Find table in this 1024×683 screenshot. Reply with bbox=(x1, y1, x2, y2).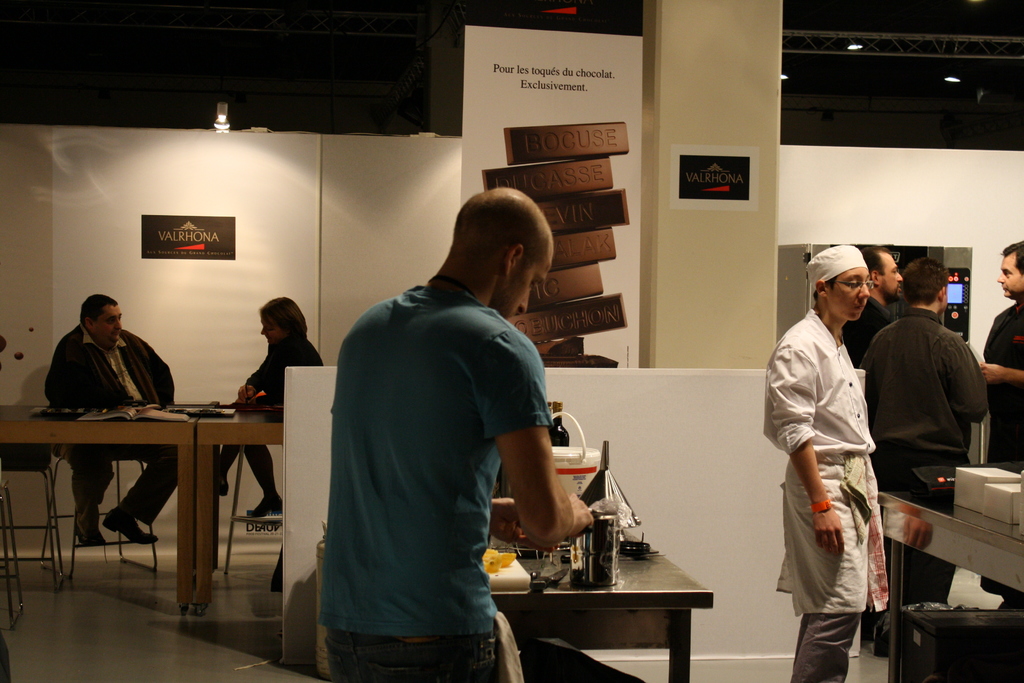
bbox=(502, 523, 721, 669).
